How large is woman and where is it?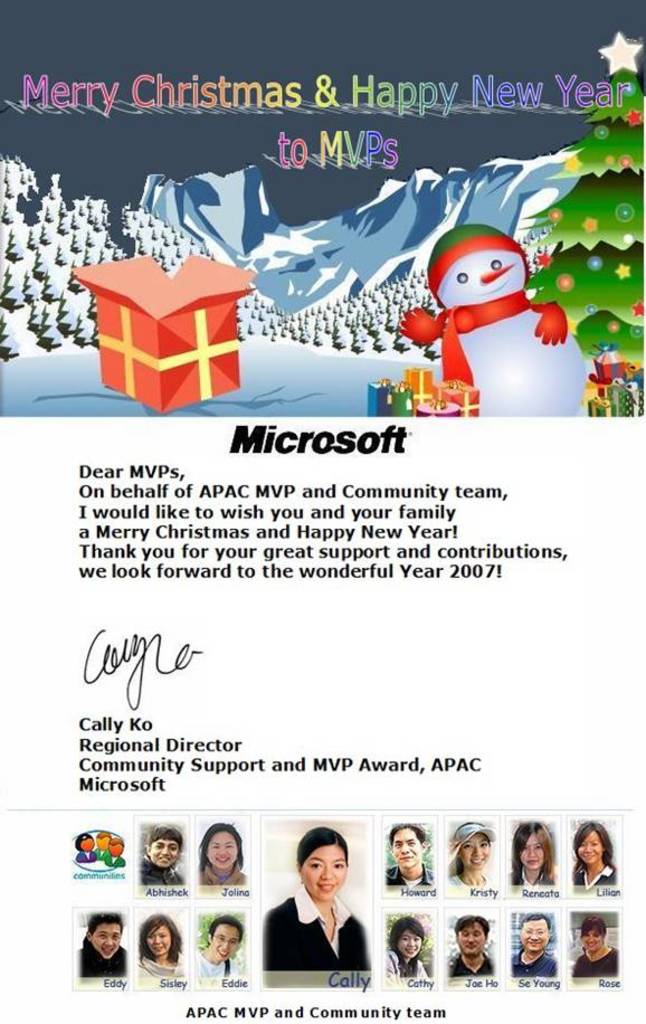
Bounding box: 450 823 490 885.
